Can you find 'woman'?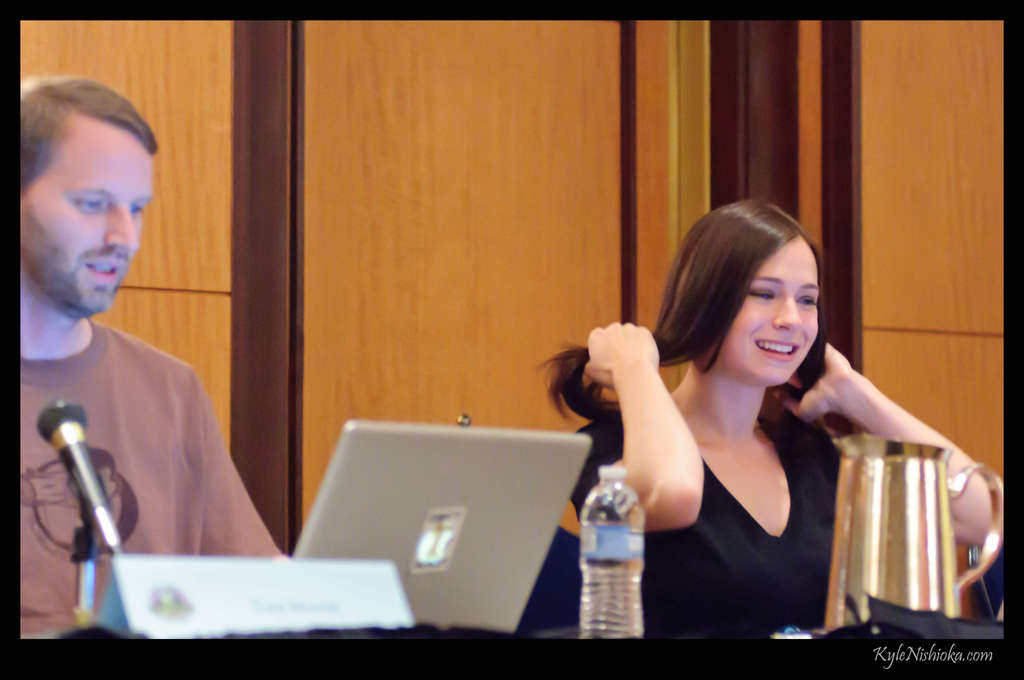
Yes, bounding box: x1=544 y1=201 x2=903 y2=646.
